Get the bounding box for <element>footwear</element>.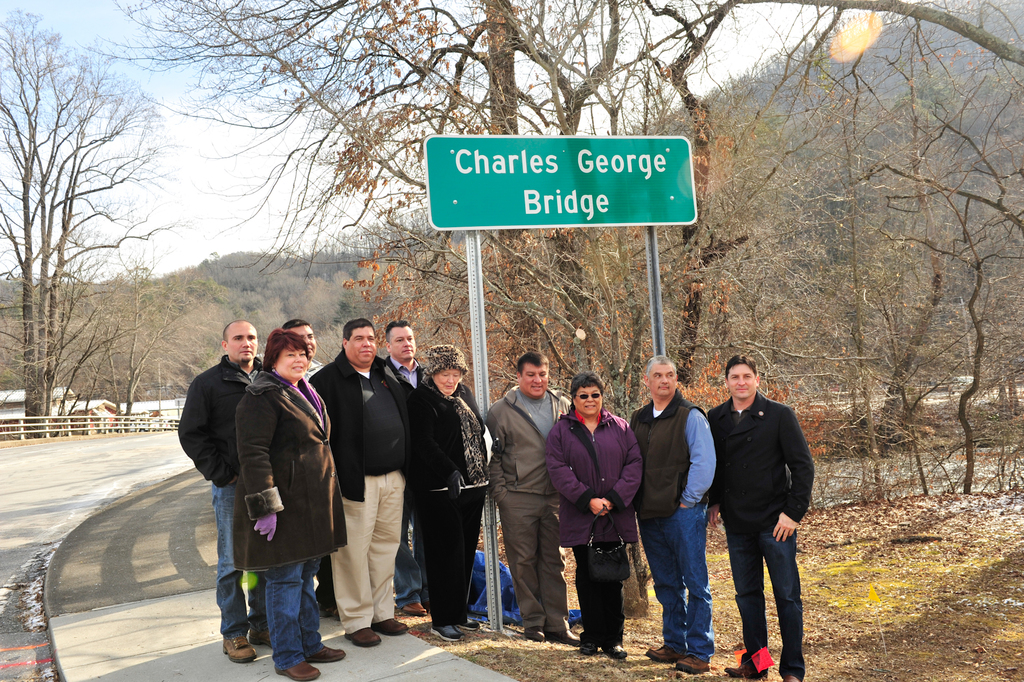
l=673, t=653, r=709, b=673.
